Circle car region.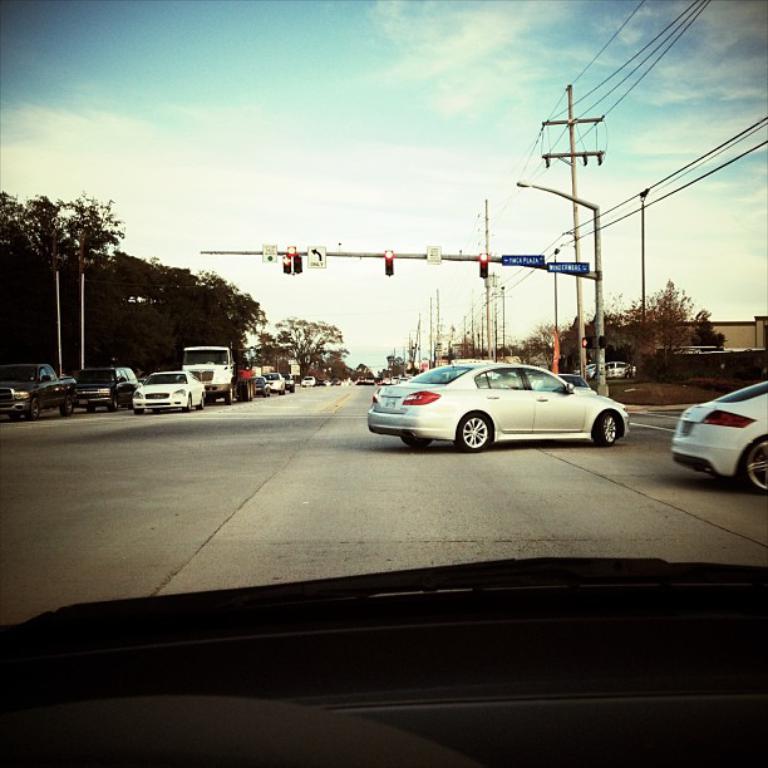
Region: box(299, 375, 314, 387).
